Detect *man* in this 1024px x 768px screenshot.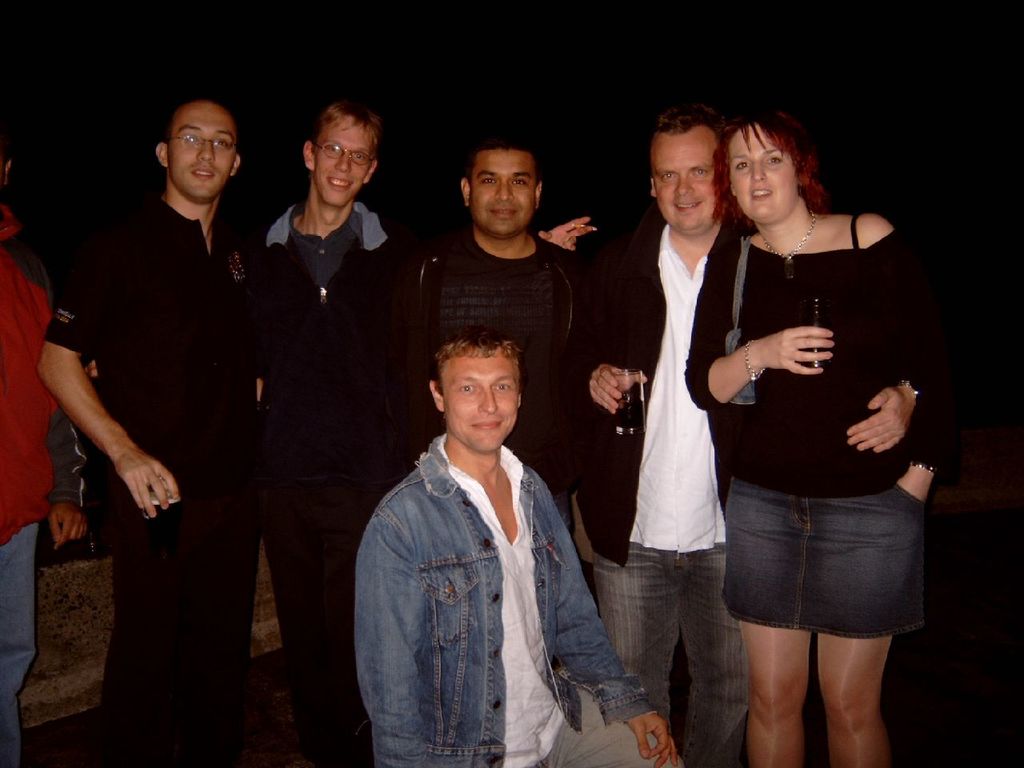
Detection: Rect(570, 113, 770, 766).
